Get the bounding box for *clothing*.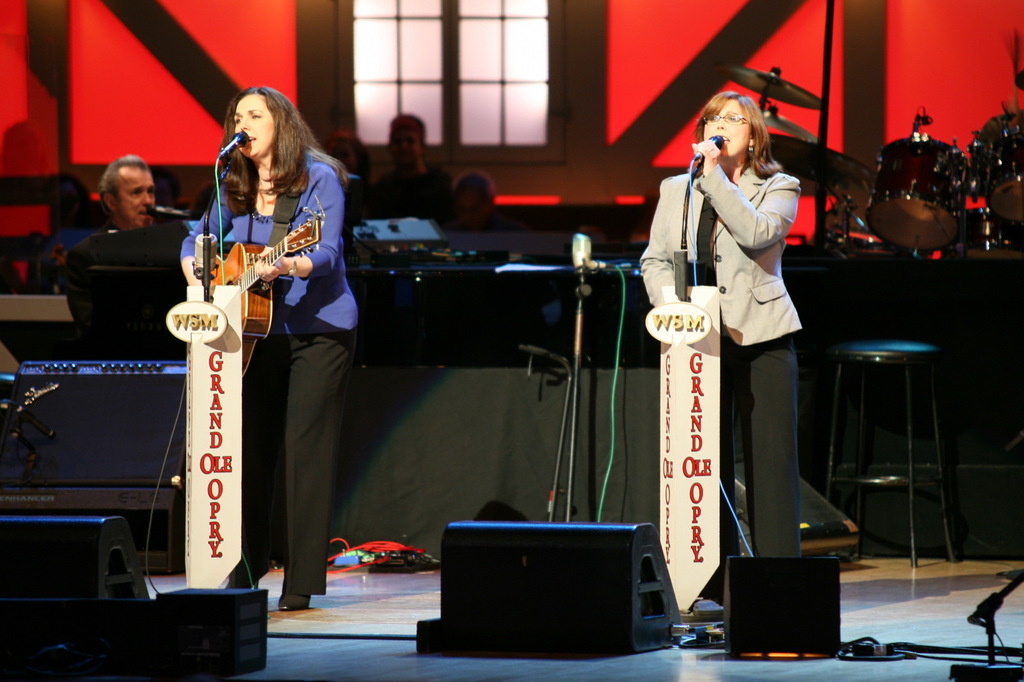
rect(61, 214, 194, 351).
